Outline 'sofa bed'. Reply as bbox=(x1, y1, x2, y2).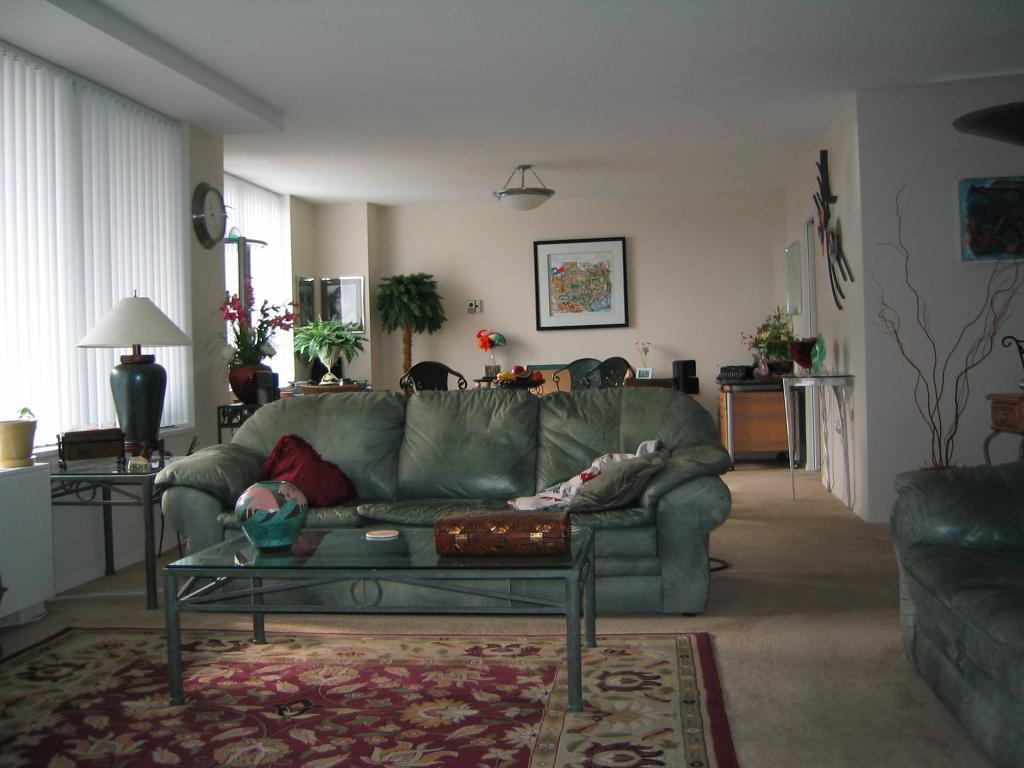
bbox=(891, 456, 1023, 767).
